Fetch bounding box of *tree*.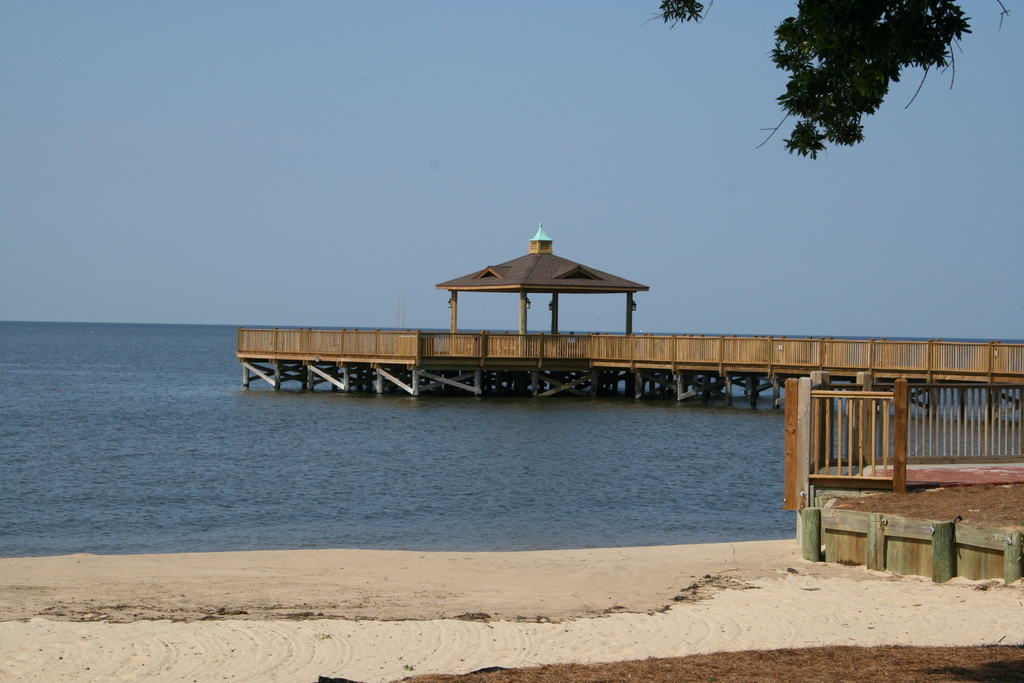
Bbox: <region>646, 0, 1007, 156</region>.
